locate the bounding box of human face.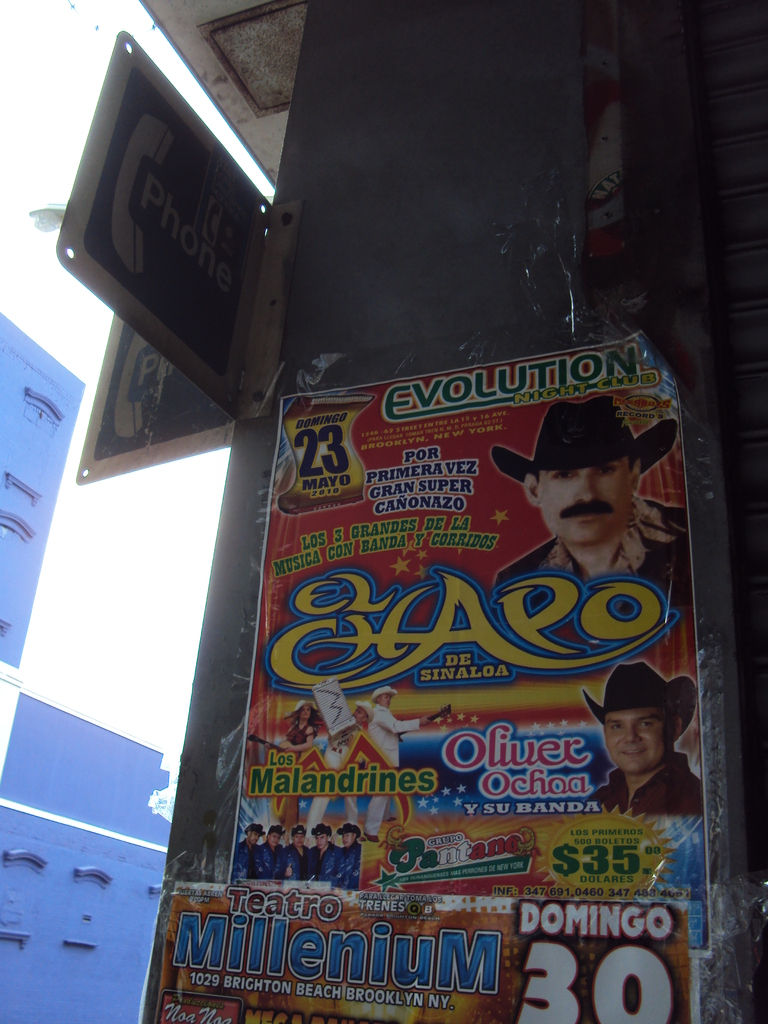
Bounding box: {"x1": 270, "y1": 834, "x2": 281, "y2": 846}.
